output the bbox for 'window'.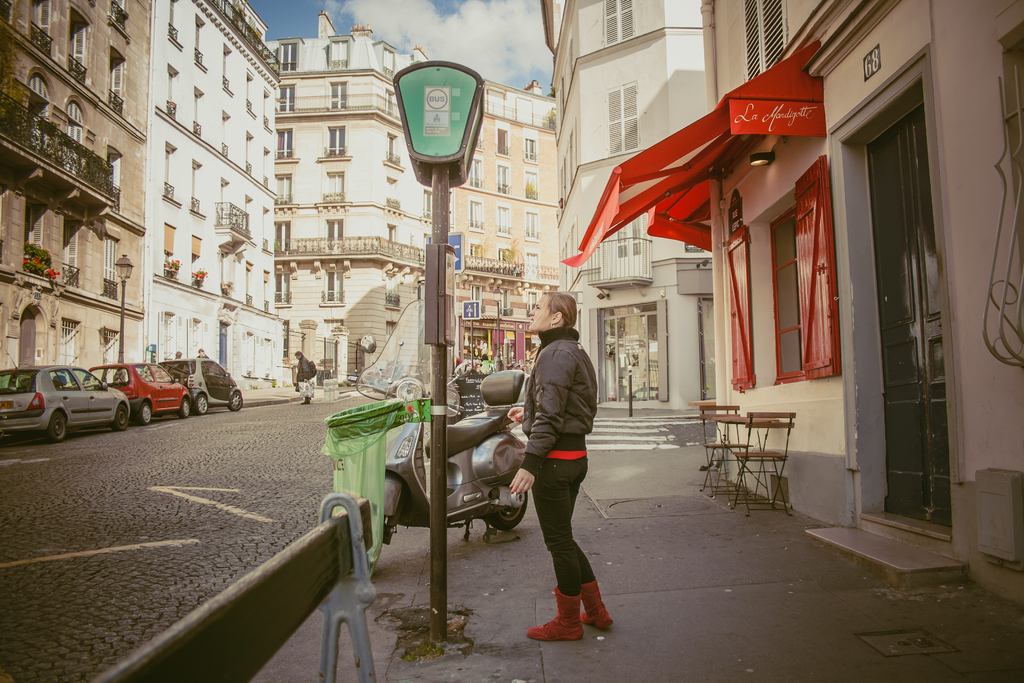
<bbox>383, 172, 403, 214</bbox>.
